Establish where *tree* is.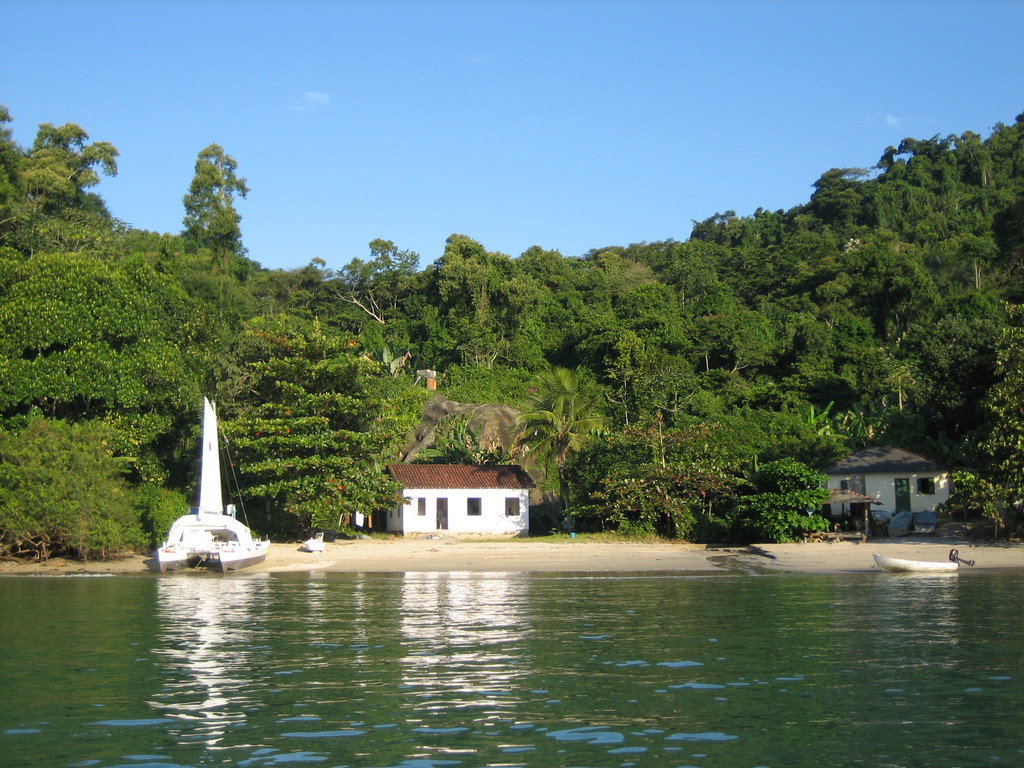
Established at <box>991,208,1023,301</box>.
